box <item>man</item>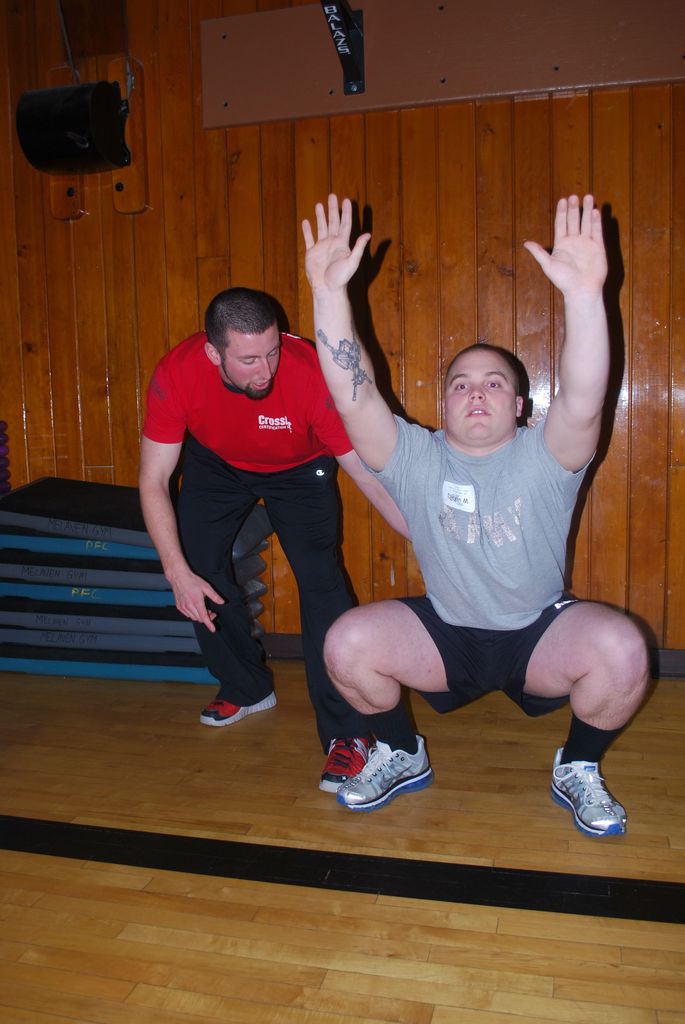
bbox=[292, 186, 649, 840]
